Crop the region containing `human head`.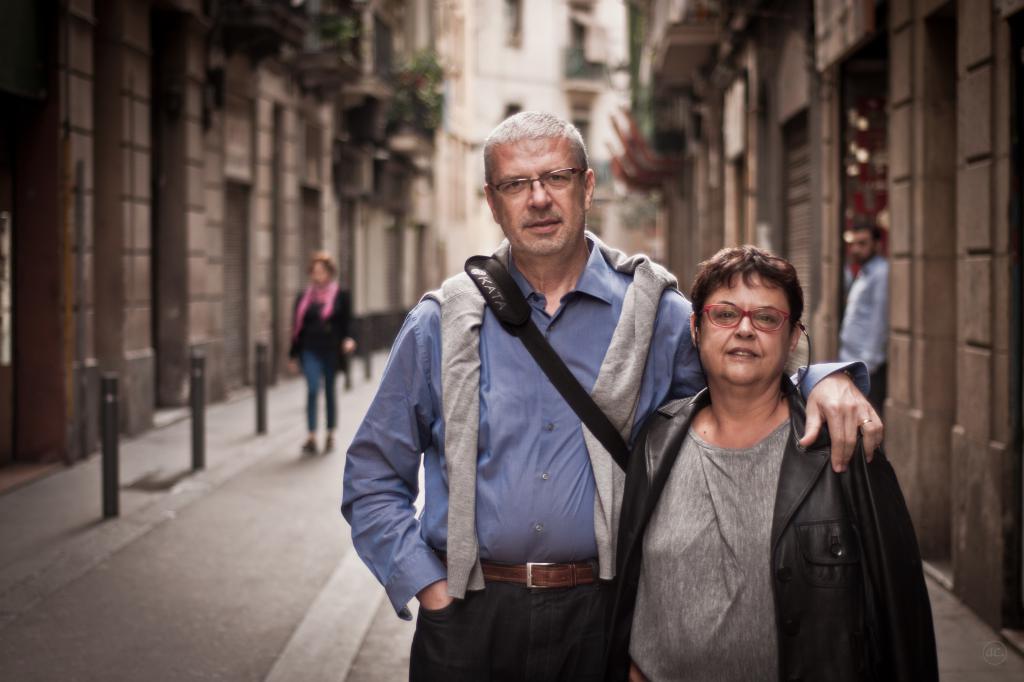
Crop region: locate(305, 250, 339, 289).
